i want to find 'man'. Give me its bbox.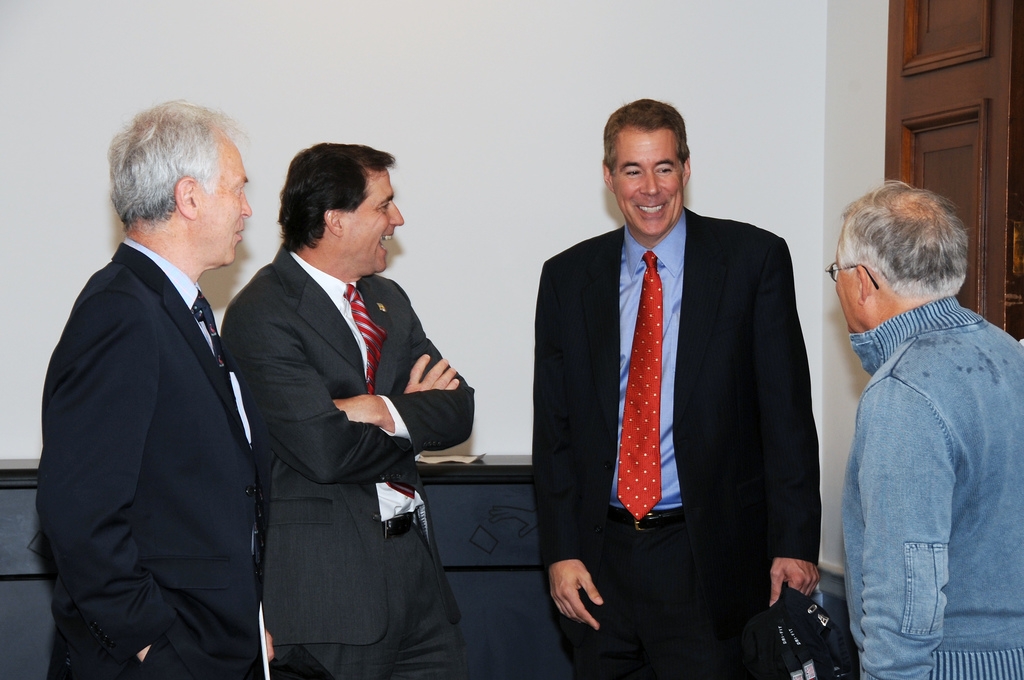
<region>37, 98, 289, 679</region>.
